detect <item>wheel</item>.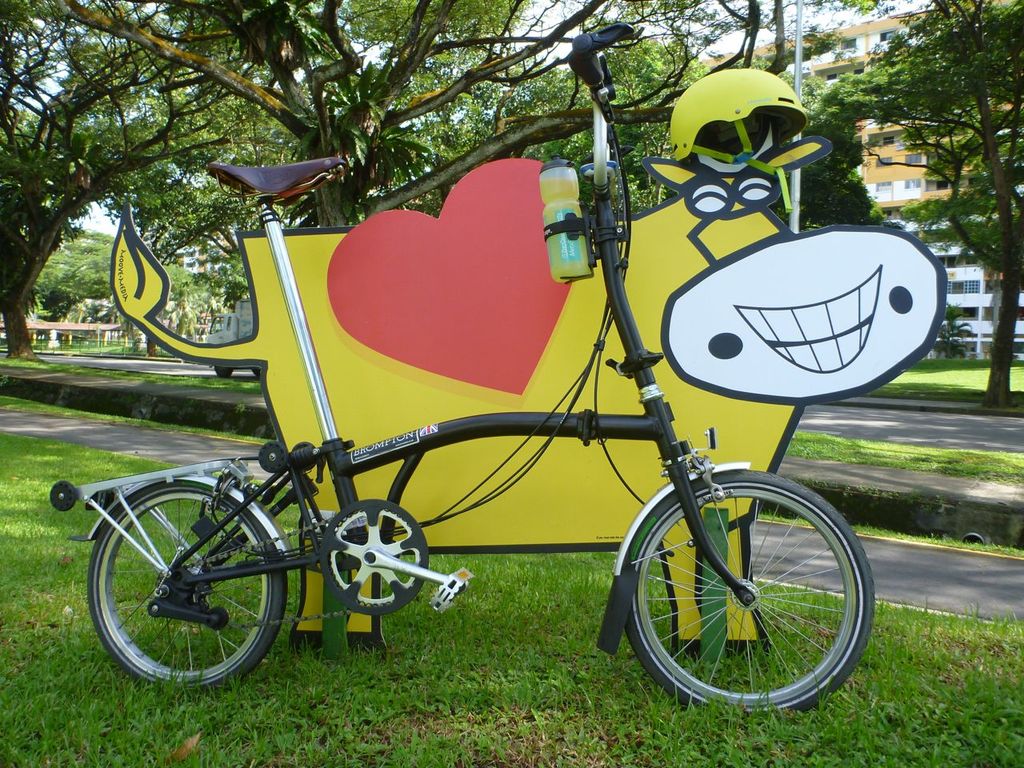
Detected at 85:478:290:694.
